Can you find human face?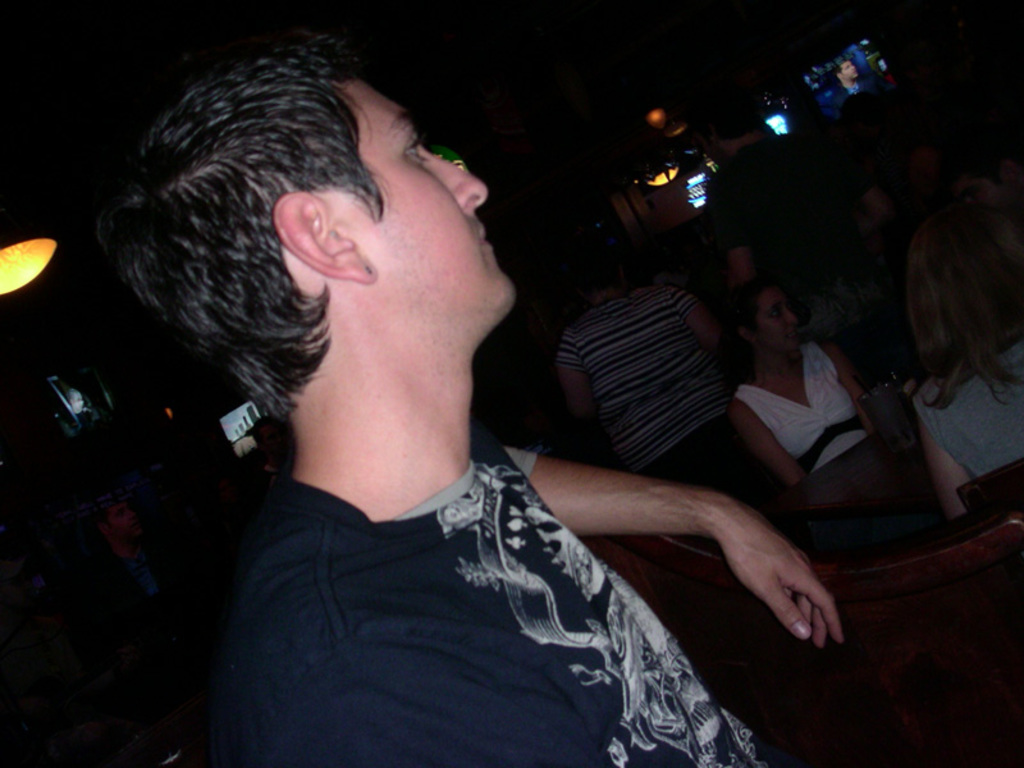
Yes, bounding box: crop(755, 287, 805, 344).
